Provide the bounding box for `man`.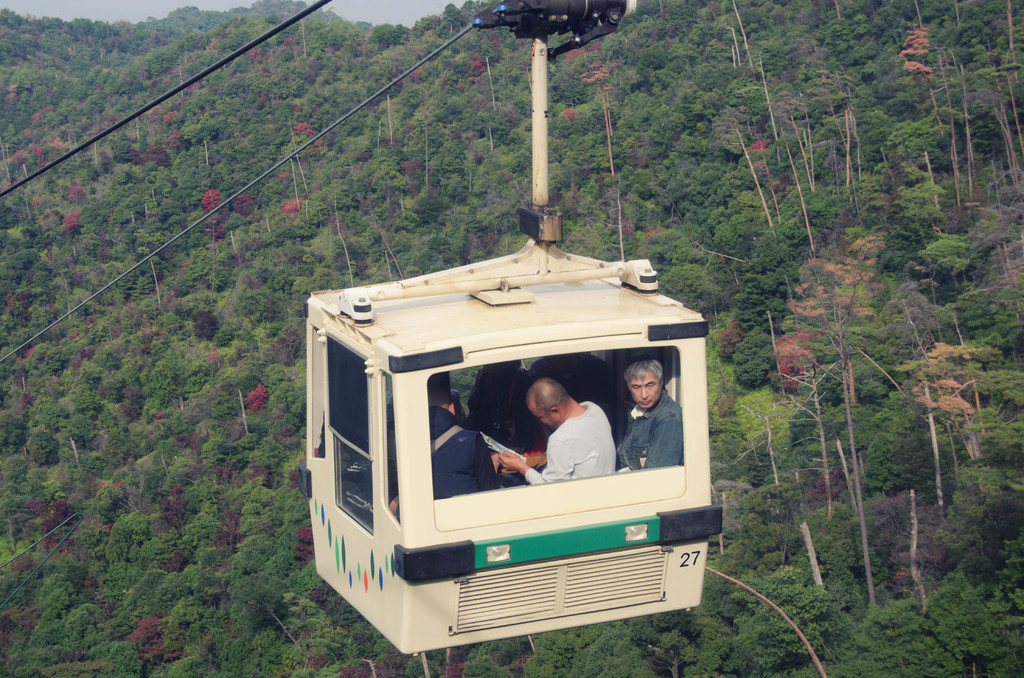
[422,384,504,501].
